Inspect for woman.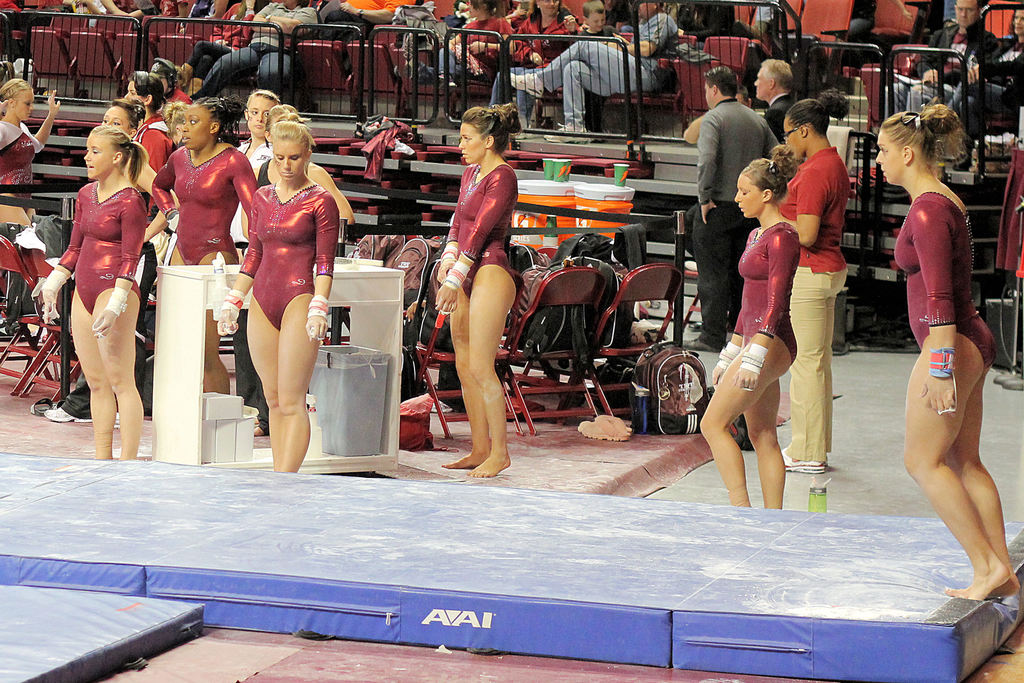
Inspection: detection(776, 98, 852, 474).
